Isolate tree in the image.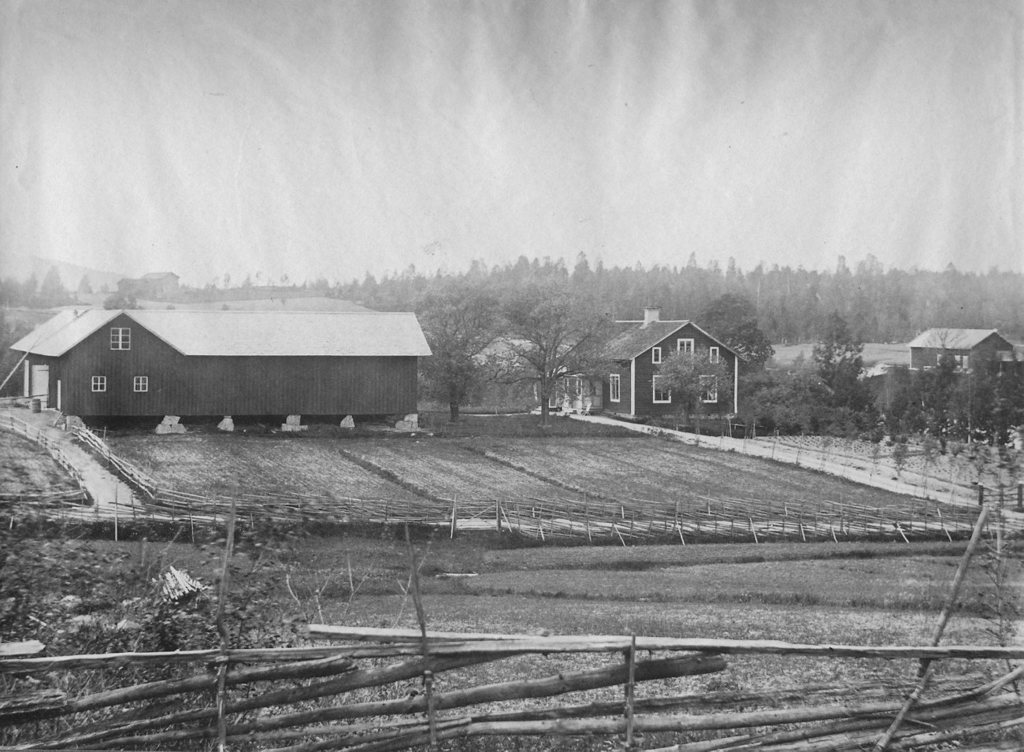
Isolated region: {"x1": 889, "y1": 435, "x2": 911, "y2": 477}.
